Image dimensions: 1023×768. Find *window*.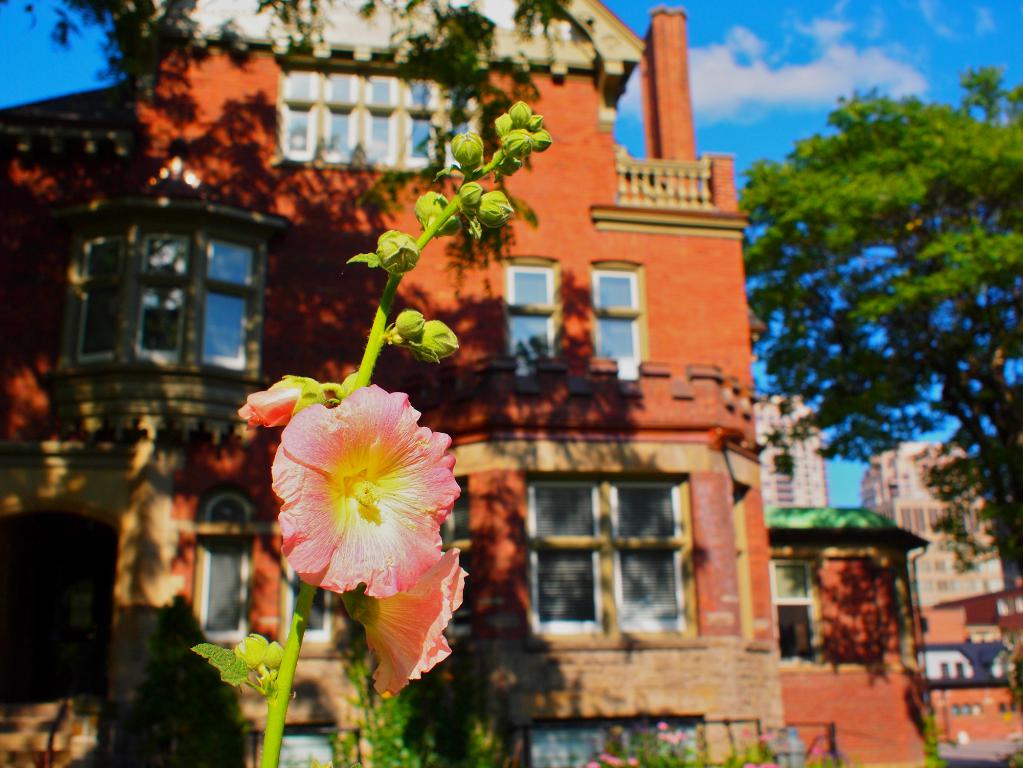
bbox=(590, 257, 646, 374).
